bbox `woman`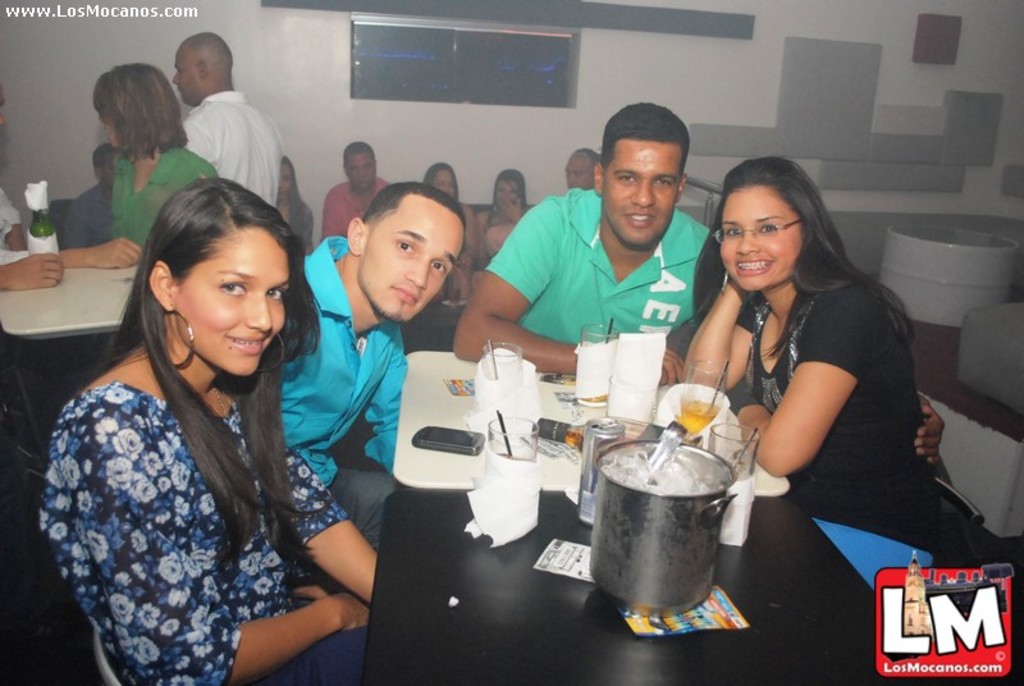
{"x1": 477, "y1": 166, "x2": 532, "y2": 267}
